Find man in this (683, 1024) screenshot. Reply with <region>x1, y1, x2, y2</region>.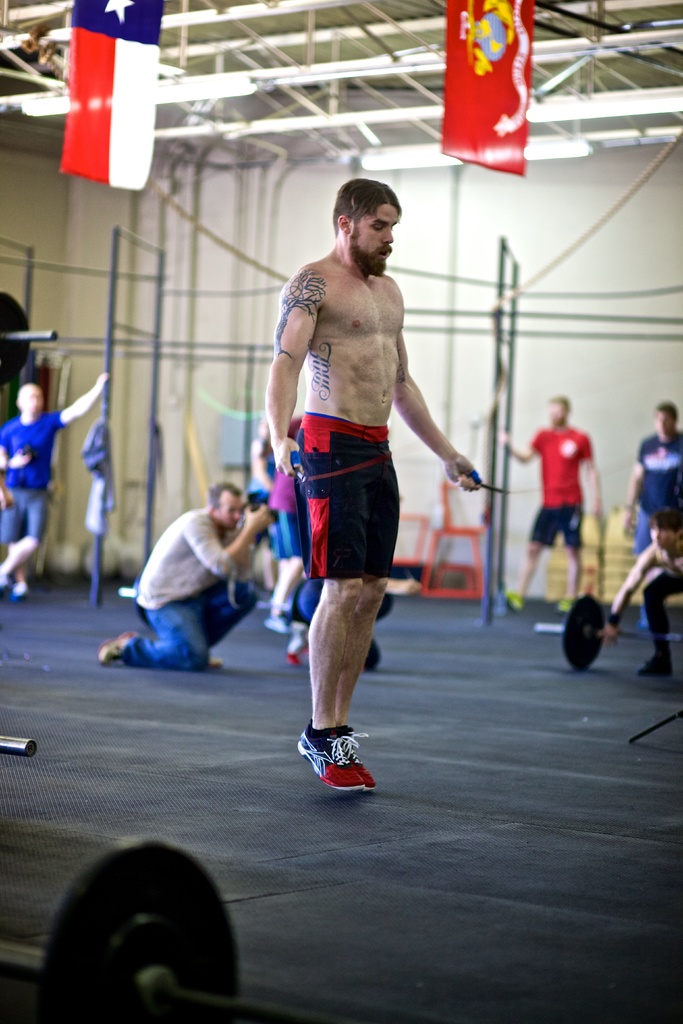
<region>258, 164, 463, 804</region>.
